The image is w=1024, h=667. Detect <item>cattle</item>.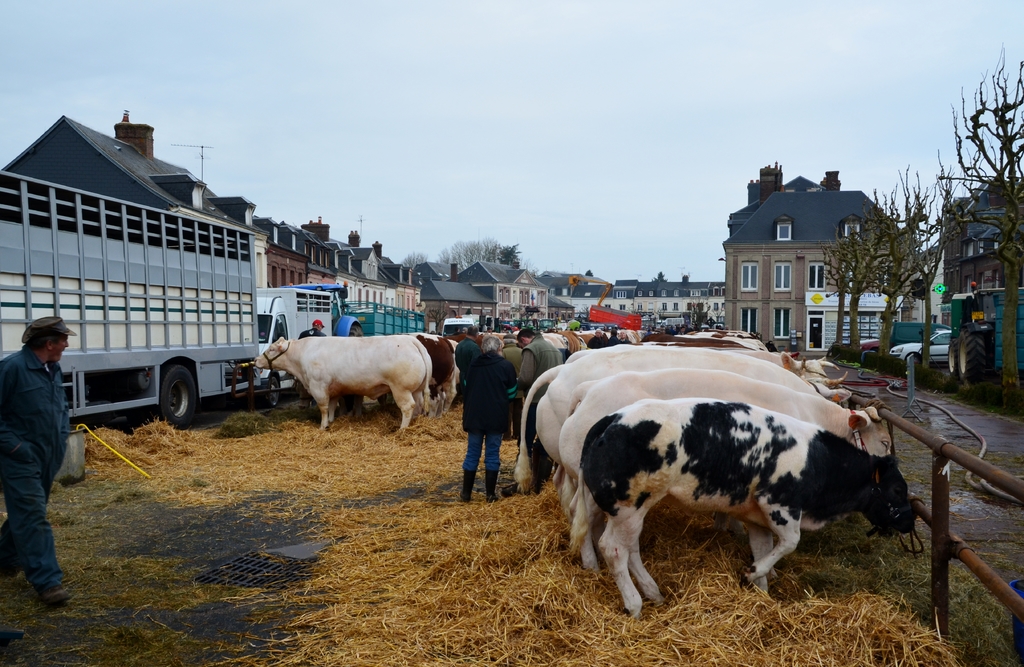
Detection: (x1=342, y1=332, x2=452, y2=425).
